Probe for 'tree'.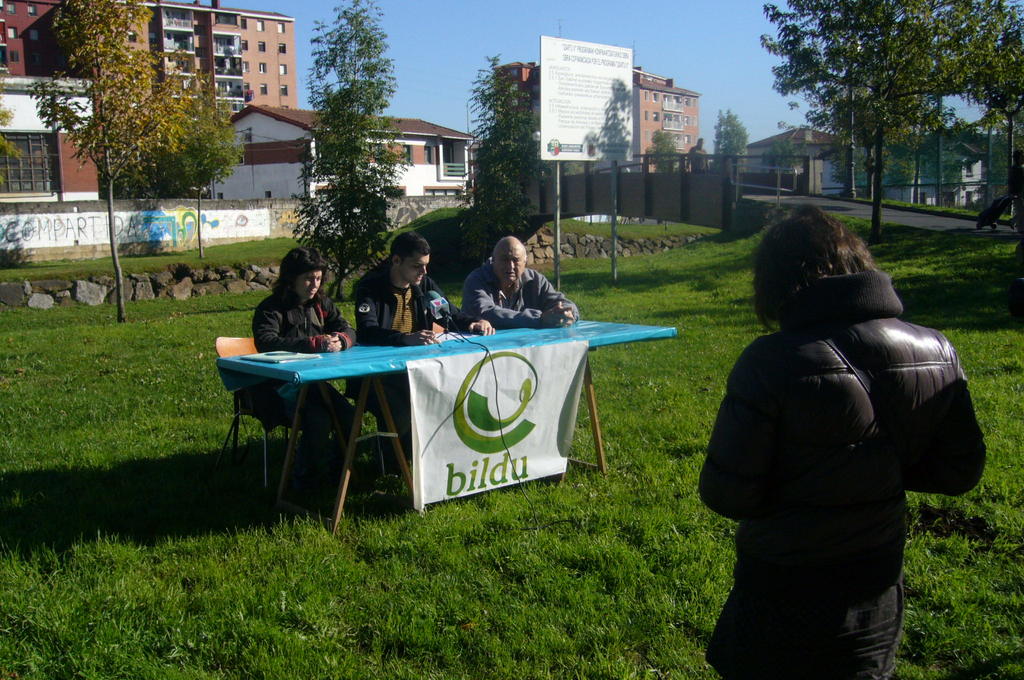
Probe result: {"left": 461, "top": 56, "right": 535, "bottom": 253}.
